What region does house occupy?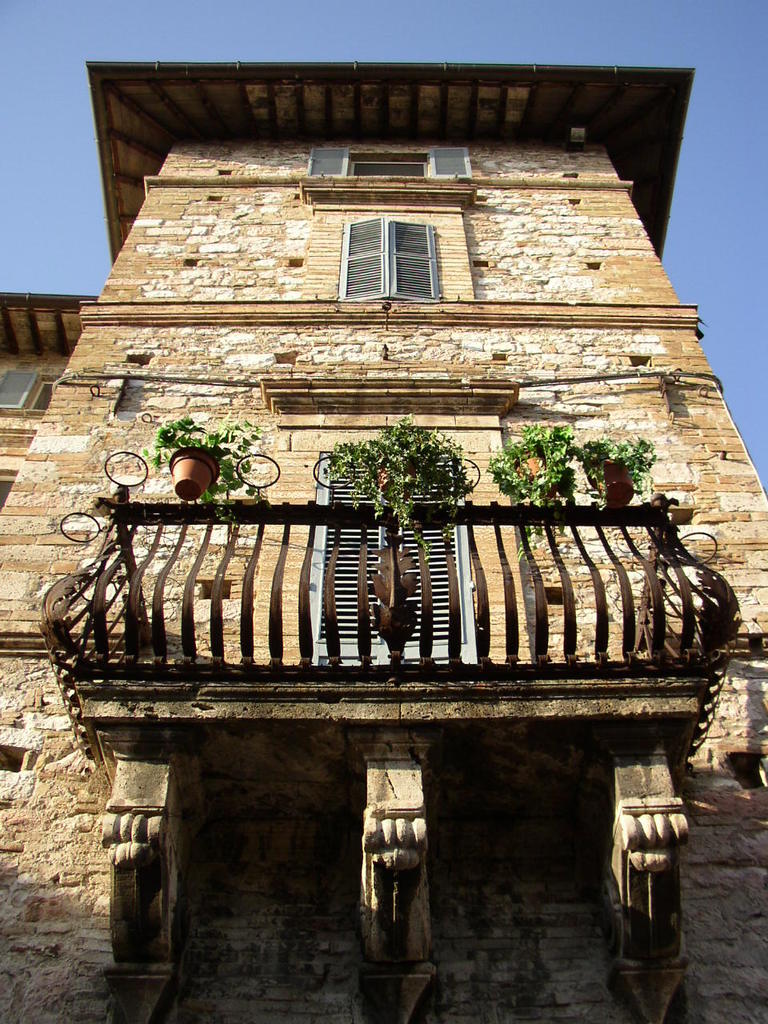
3, 62, 767, 1023.
